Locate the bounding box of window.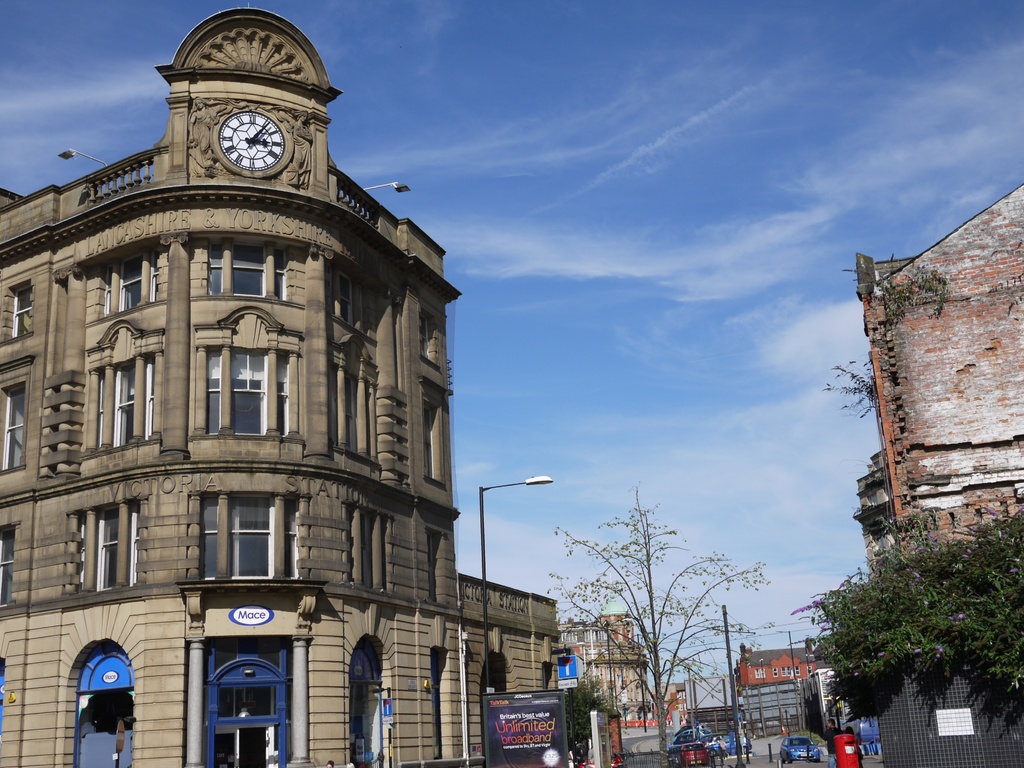
Bounding box: region(343, 501, 385, 589).
